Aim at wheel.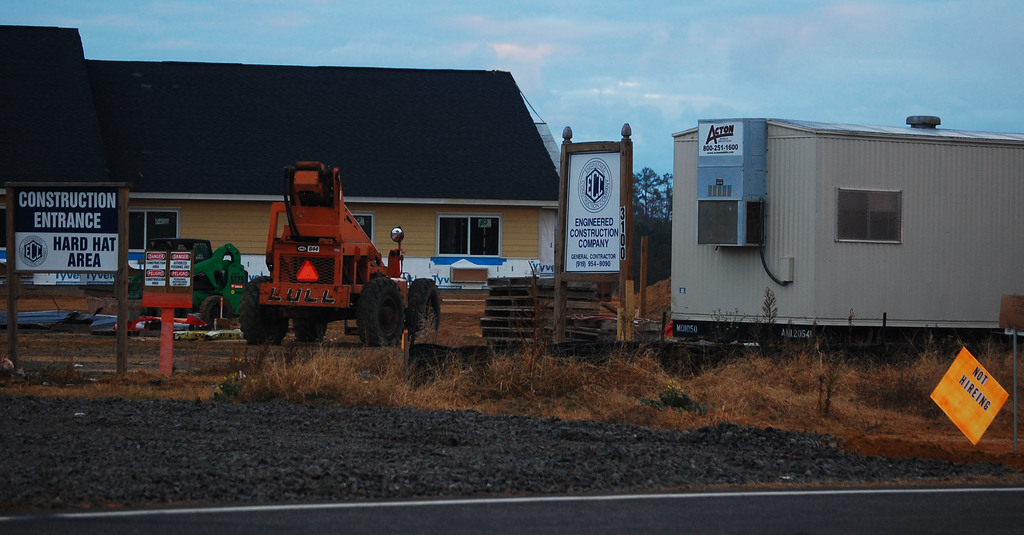
Aimed at bbox(414, 283, 444, 333).
